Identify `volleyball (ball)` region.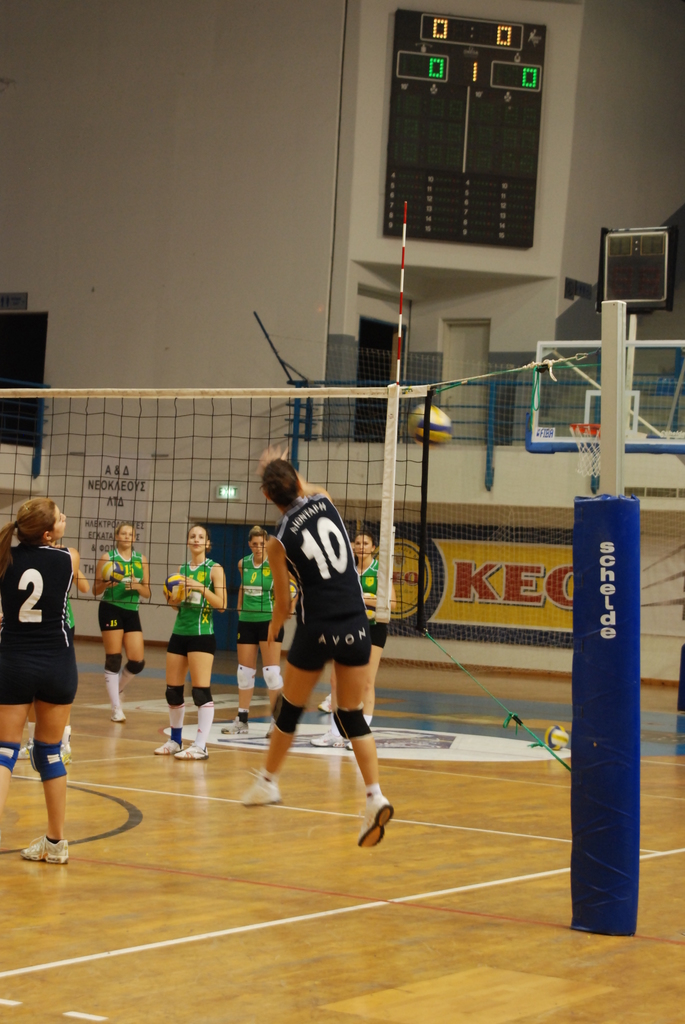
Region: [103,562,124,586].
